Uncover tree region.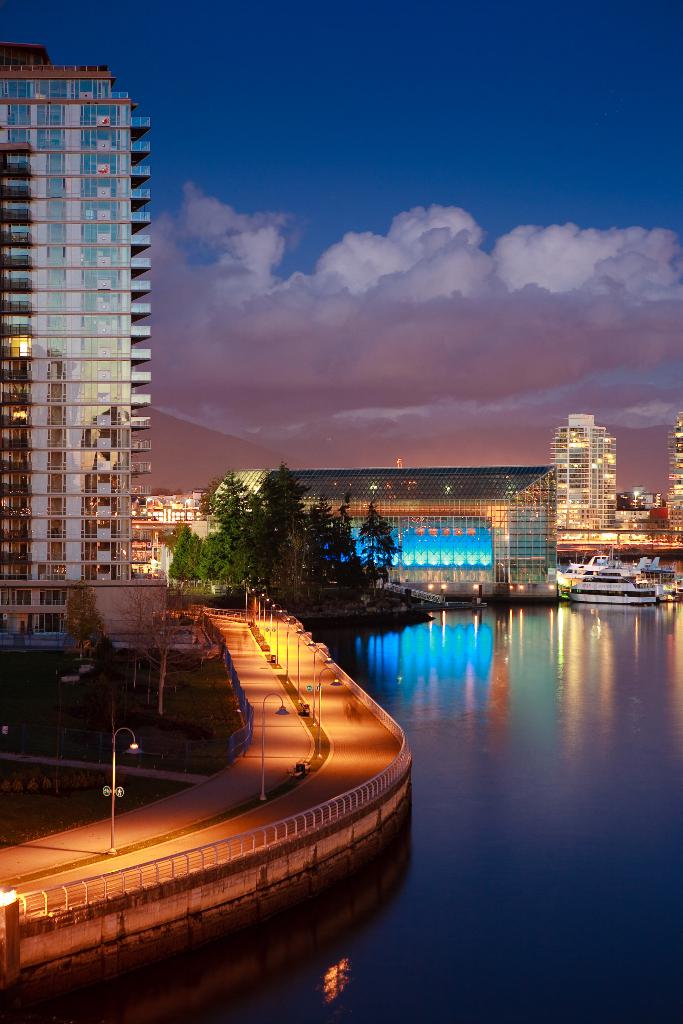
Uncovered: 347, 498, 406, 596.
